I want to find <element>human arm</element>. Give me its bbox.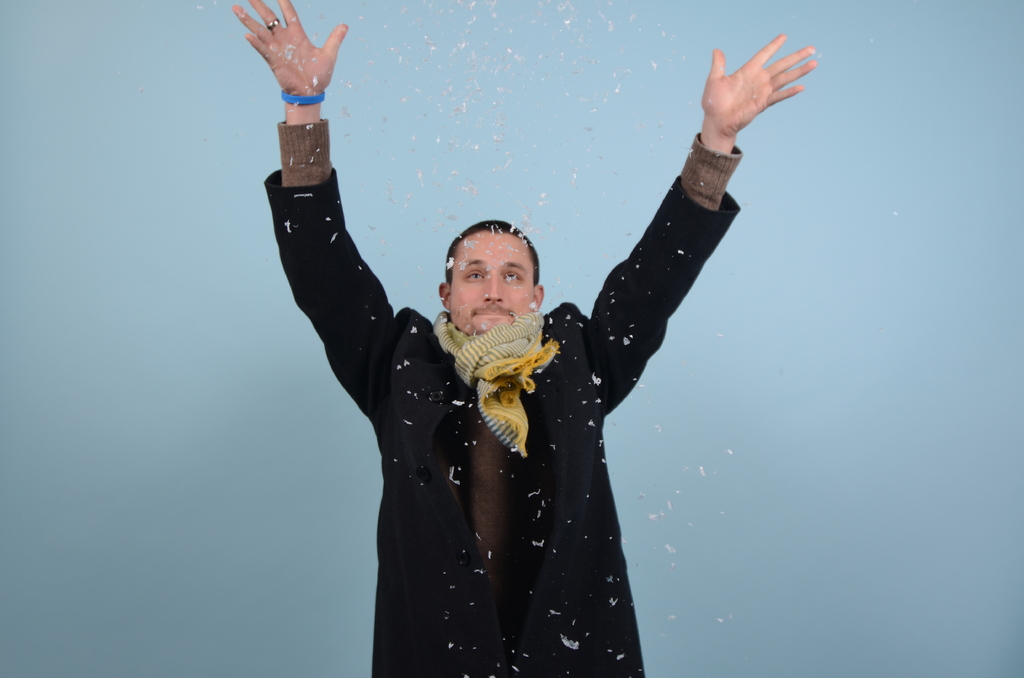
<region>579, 32, 817, 405</region>.
